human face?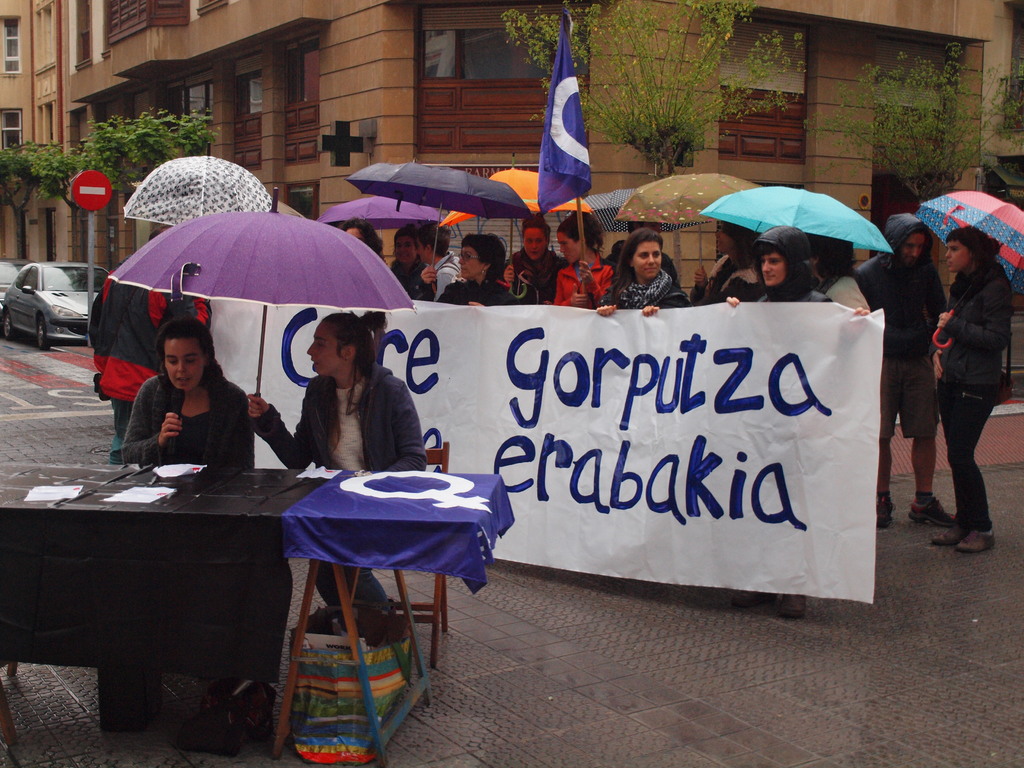
714, 222, 730, 252
